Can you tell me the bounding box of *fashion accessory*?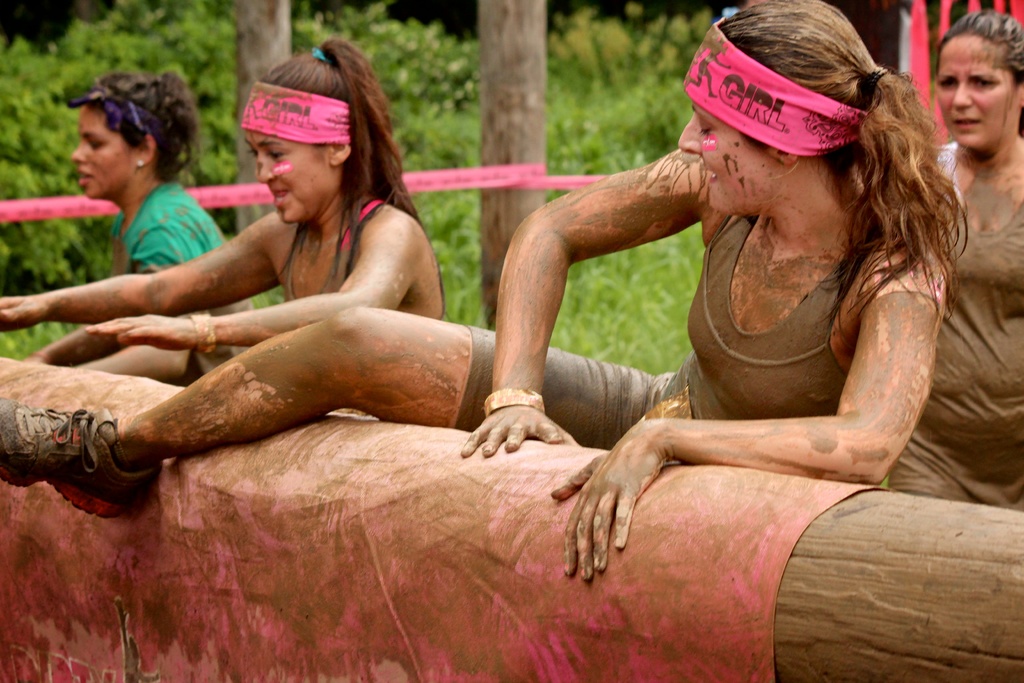
[x1=852, y1=66, x2=888, y2=99].
